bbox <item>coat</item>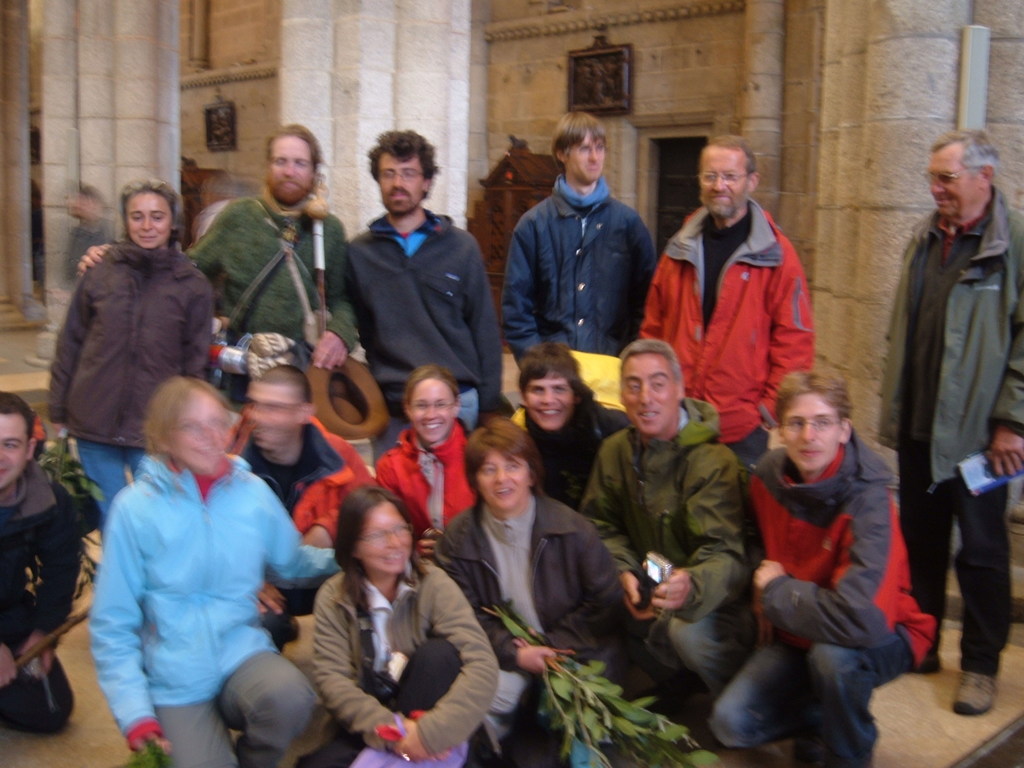
[880, 186, 1023, 495]
